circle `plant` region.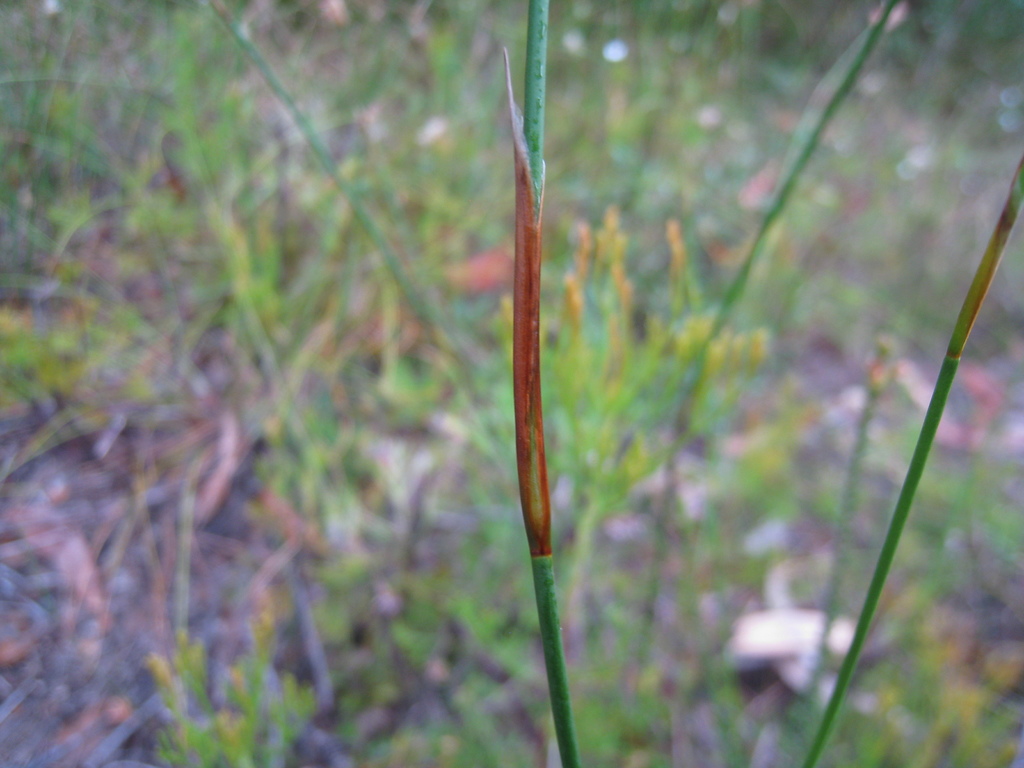
Region: BBox(490, 204, 767, 589).
